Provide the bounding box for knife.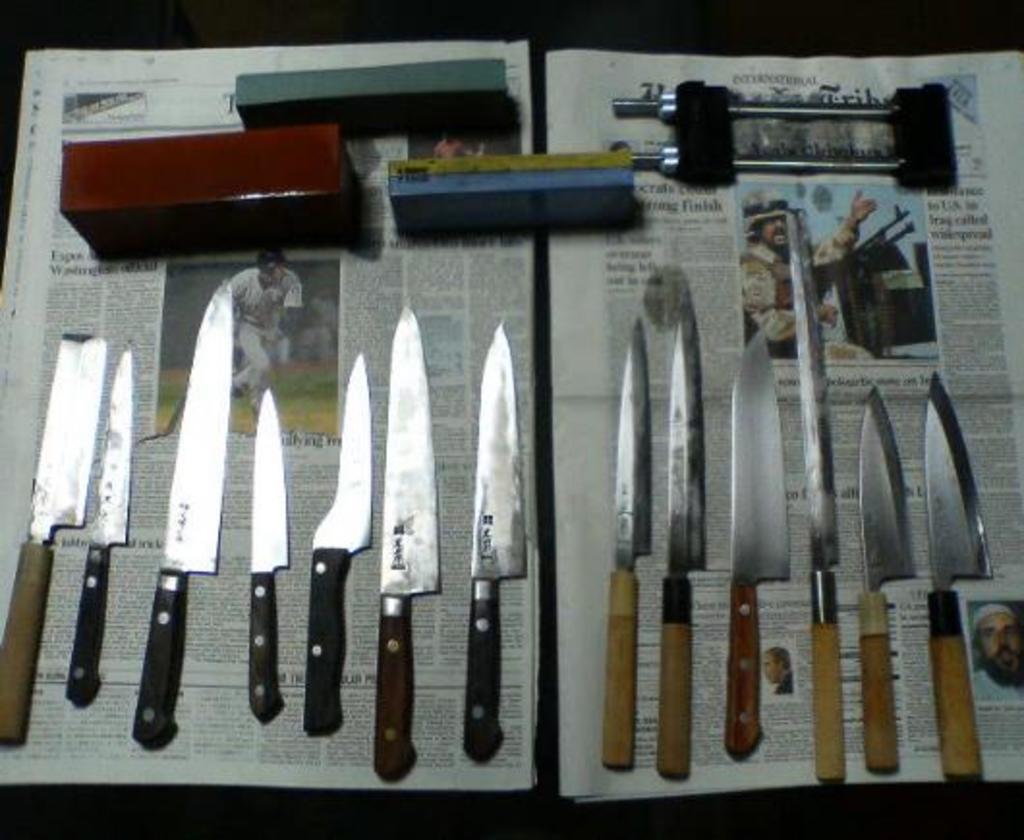
bbox=[607, 319, 655, 767].
